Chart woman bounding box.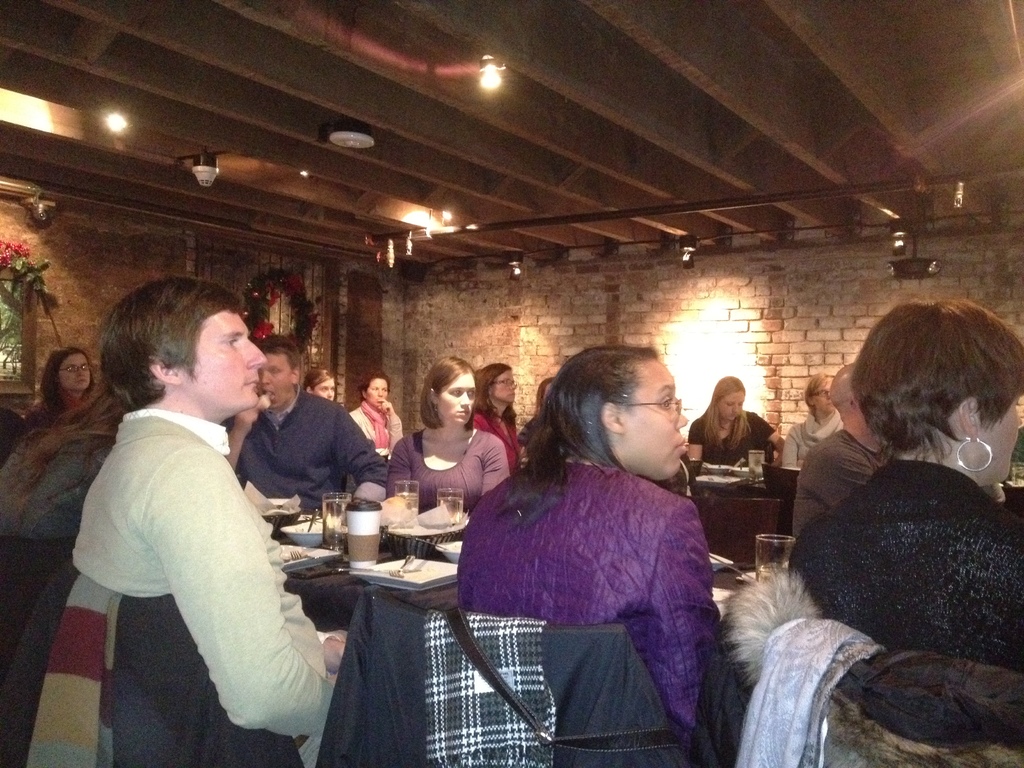
Charted: [x1=449, y1=345, x2=724, y2=735].
